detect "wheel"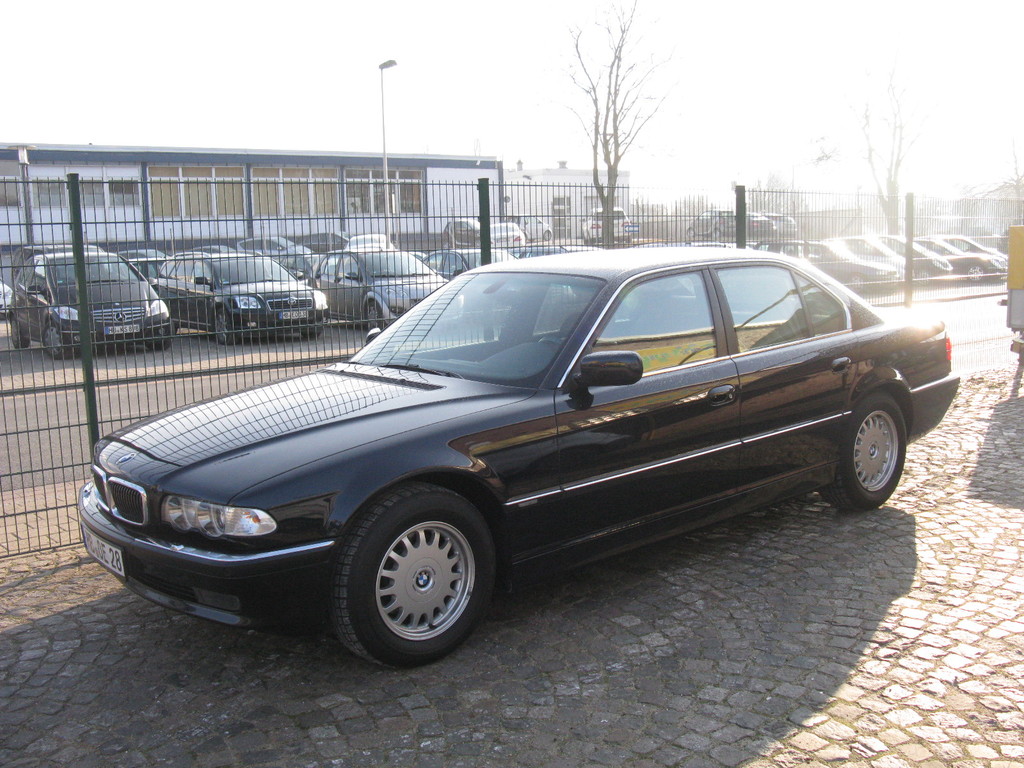
detection(365, 300, 386, 328)
